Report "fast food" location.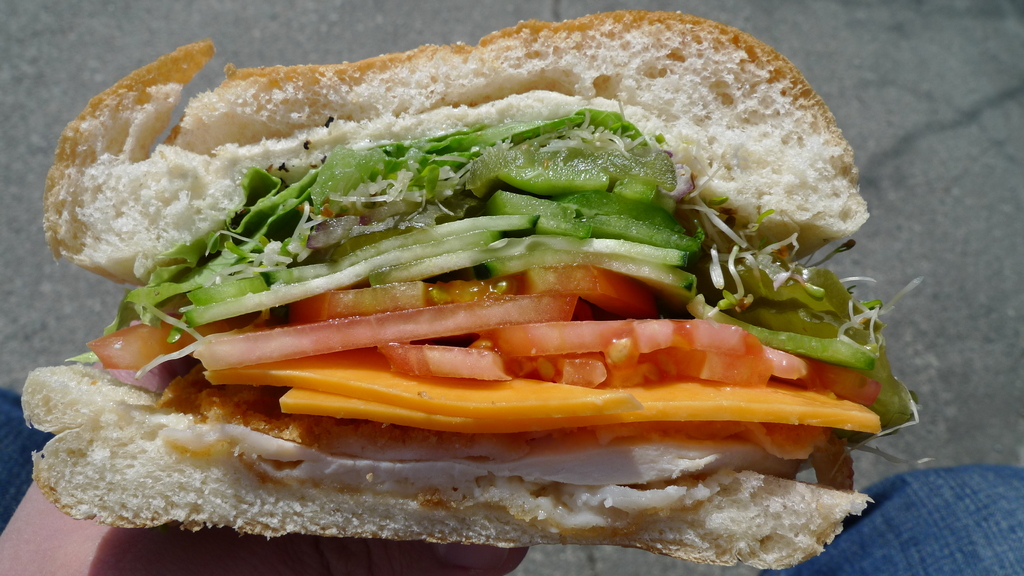
Report: crop(0, 18, 941, 516).
